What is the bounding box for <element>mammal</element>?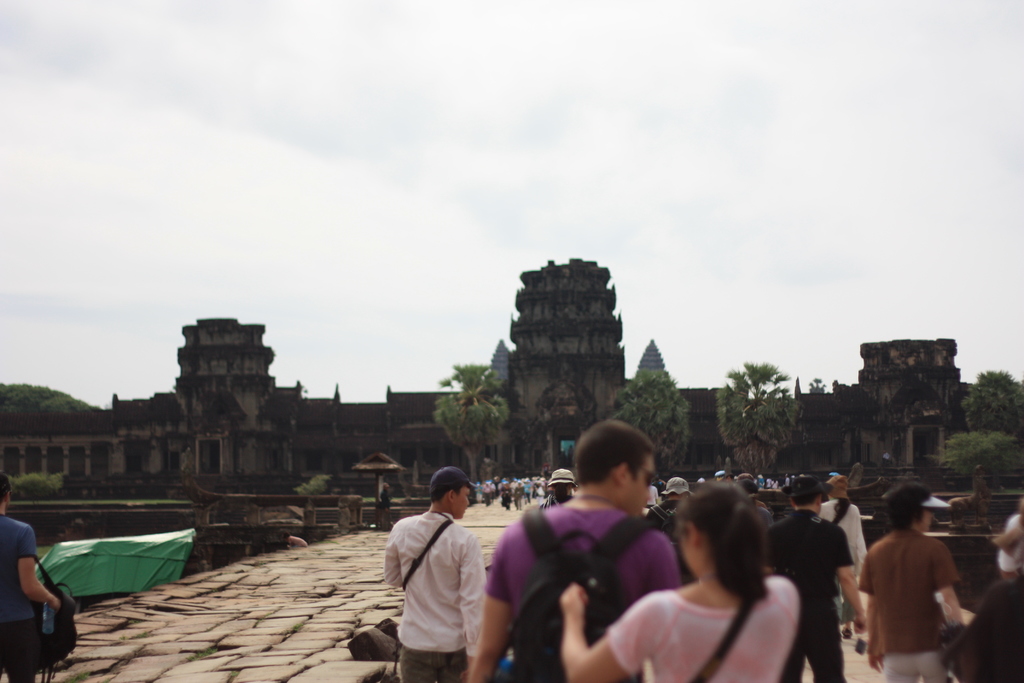
[left=383, top=464, right=489, bottom=682].
